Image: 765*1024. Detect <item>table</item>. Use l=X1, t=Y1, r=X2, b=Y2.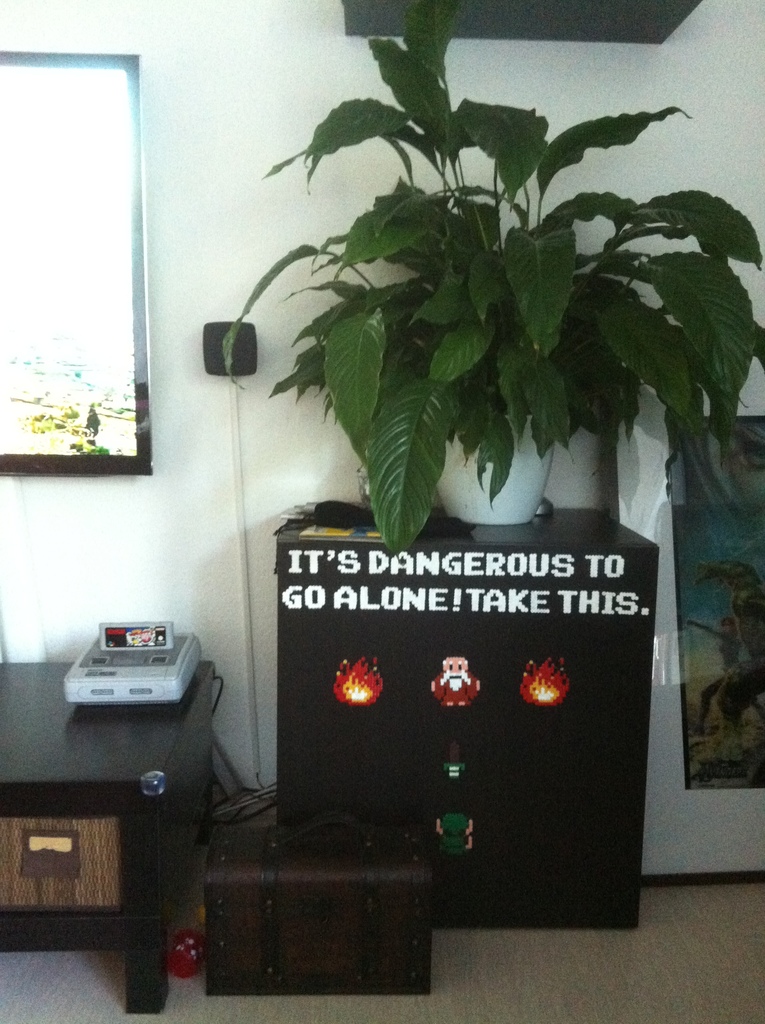
l=0, t=659, r=219, b=1015.
